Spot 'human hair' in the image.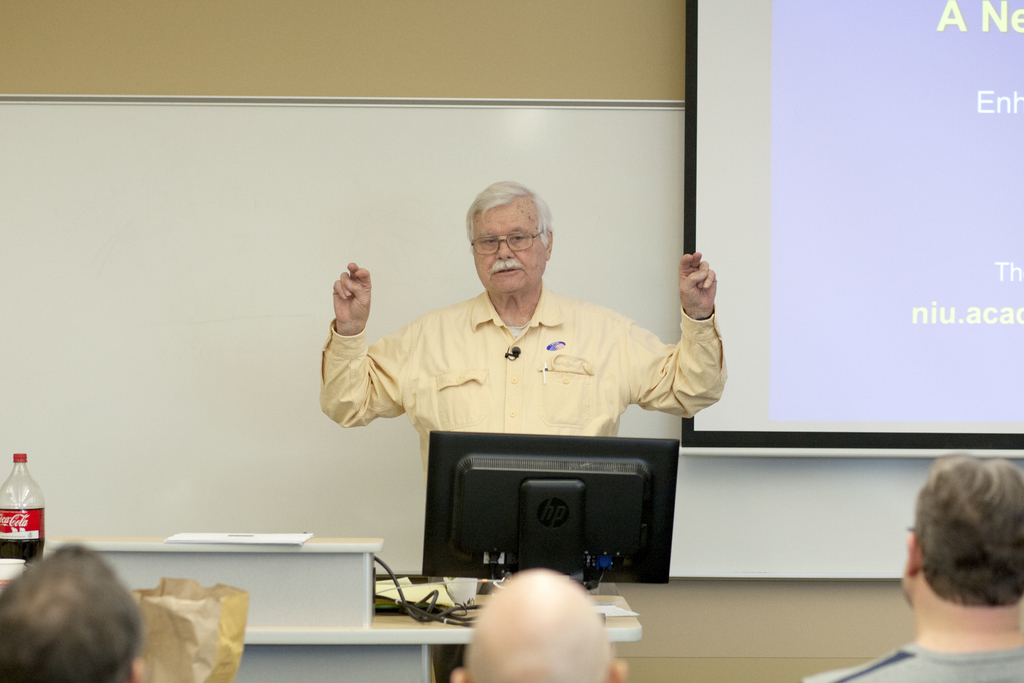
'human hair' found at {"x1": 915, "y1": 452, "x2": 1023, "y2": 602}.
